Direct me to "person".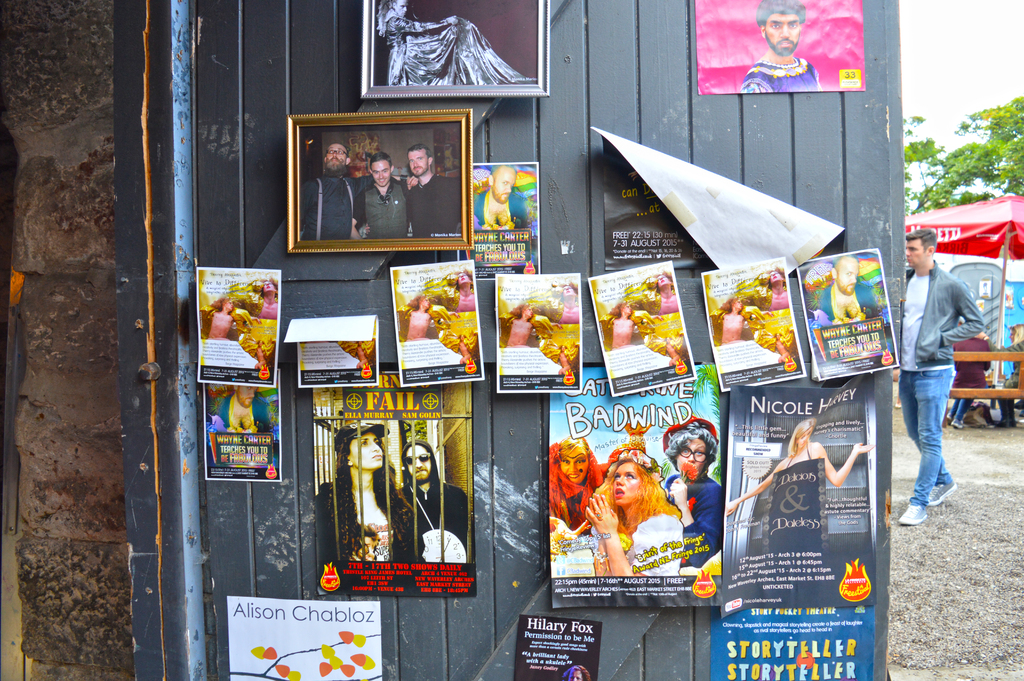
Direction: <box>473,165,531,230</box>.
